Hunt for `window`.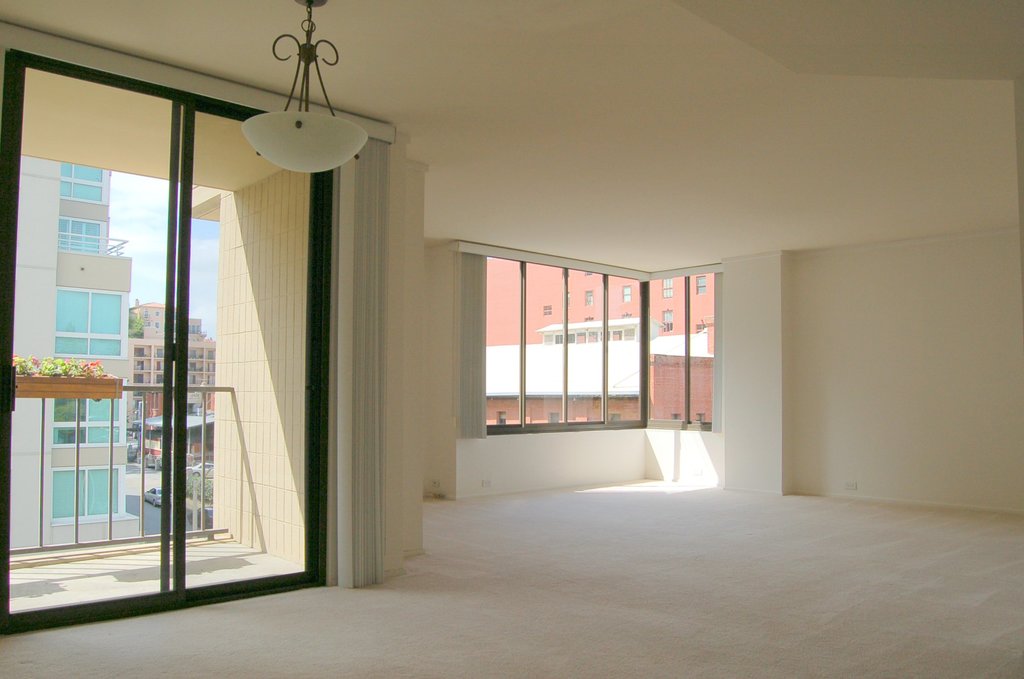
Hunted down at [left=58, top=215, right=104, bottom=256].
